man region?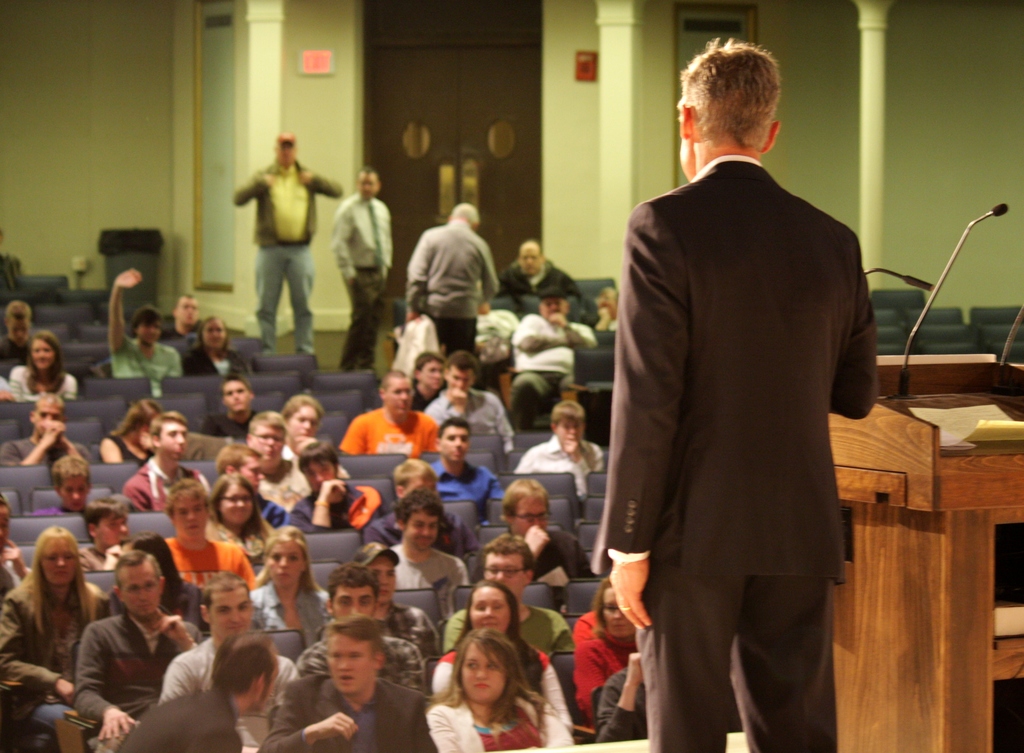
bbox=(517, 399, 603, 504)
